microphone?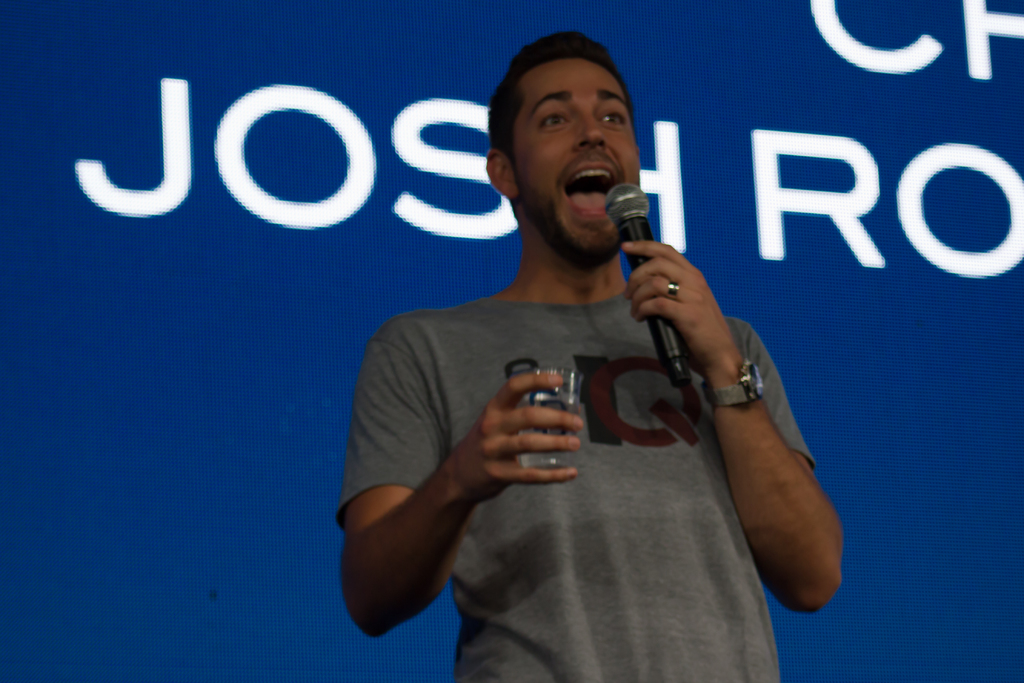
604/183/694/390
